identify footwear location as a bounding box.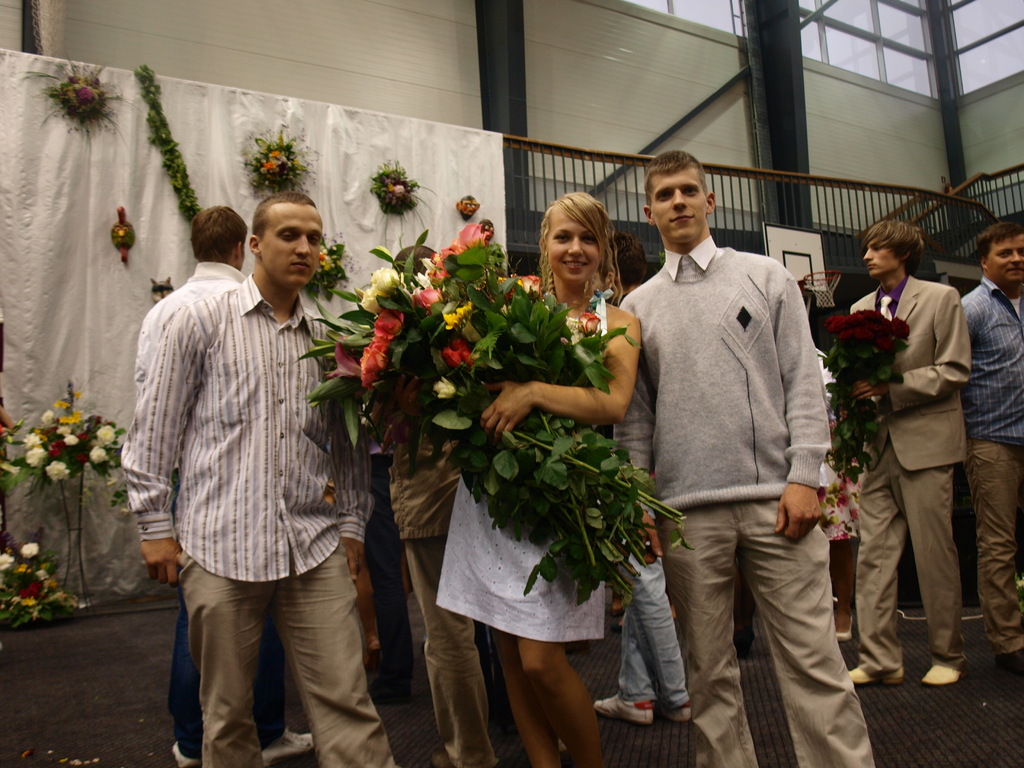
pyautogui.locateOnScreen(652, 692, 702, 719).
